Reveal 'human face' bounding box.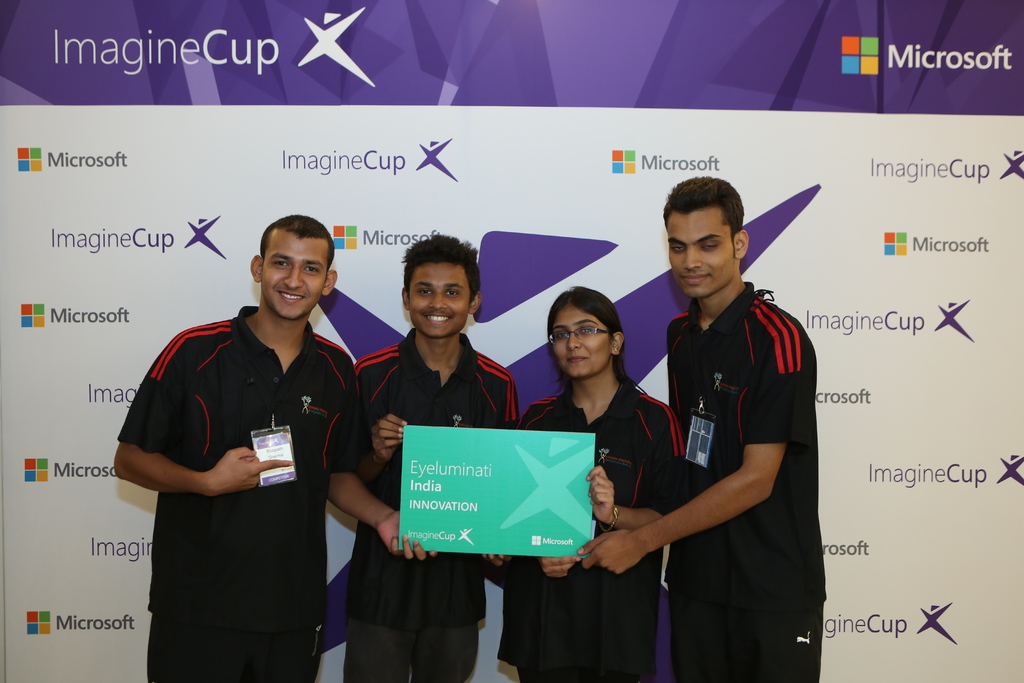
Revealed: 553, 306, 611, 379.
